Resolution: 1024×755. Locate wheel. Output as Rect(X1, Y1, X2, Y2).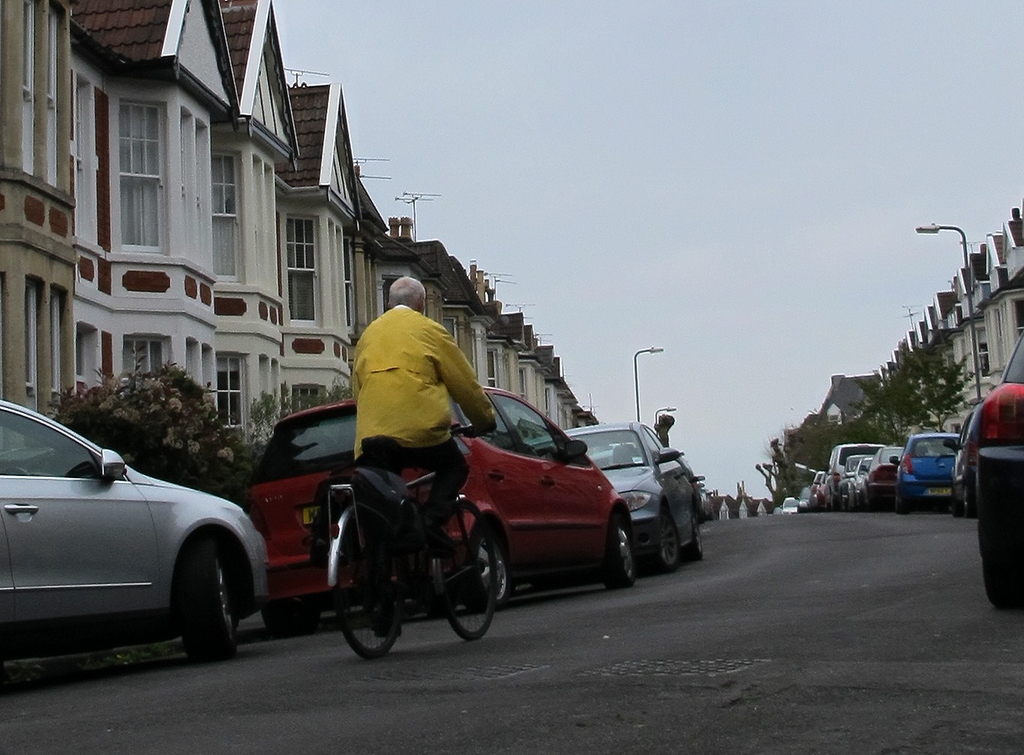
Rect(692, 512, 704, 562).
